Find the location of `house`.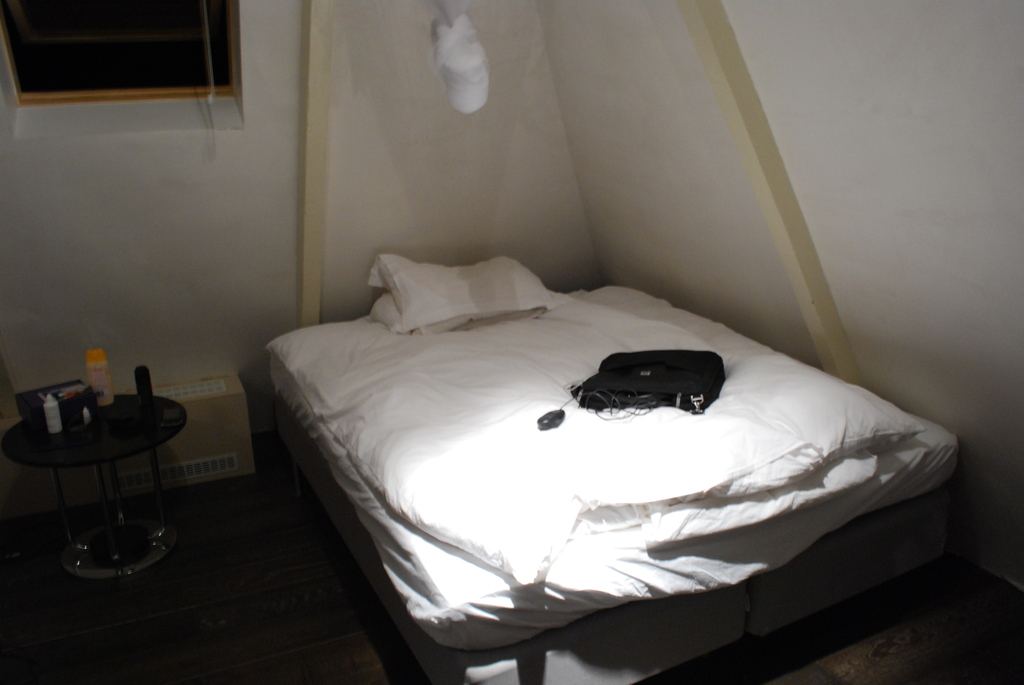
Location: box(110, 36, 1023, 660).
